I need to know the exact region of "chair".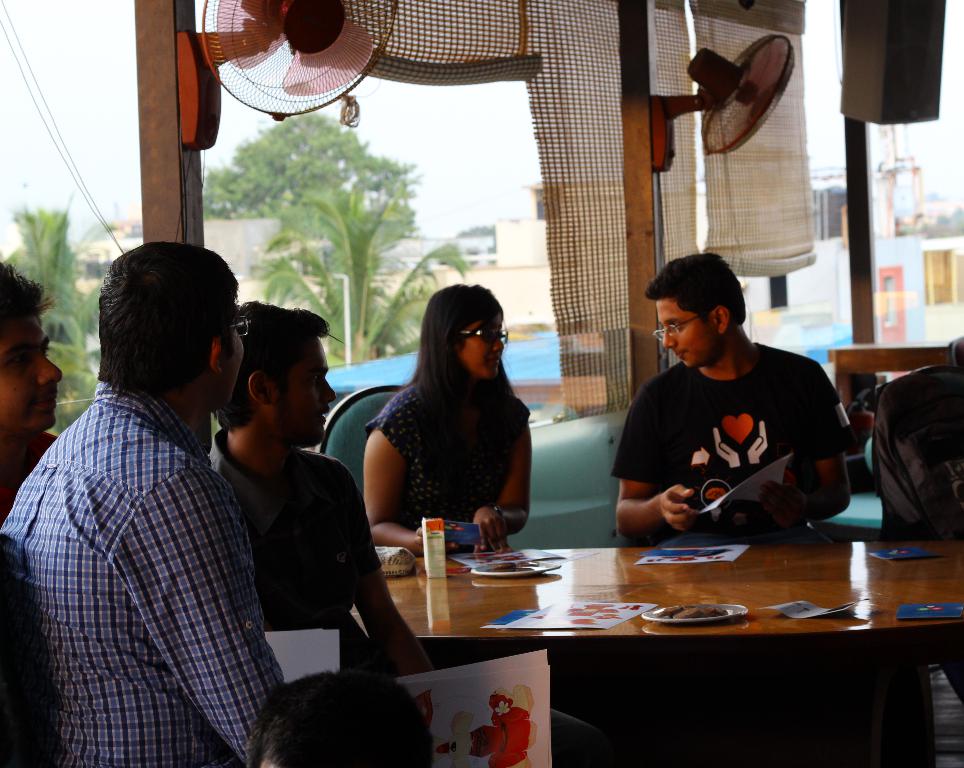
Region: box=[320, 384, 407, 498].
